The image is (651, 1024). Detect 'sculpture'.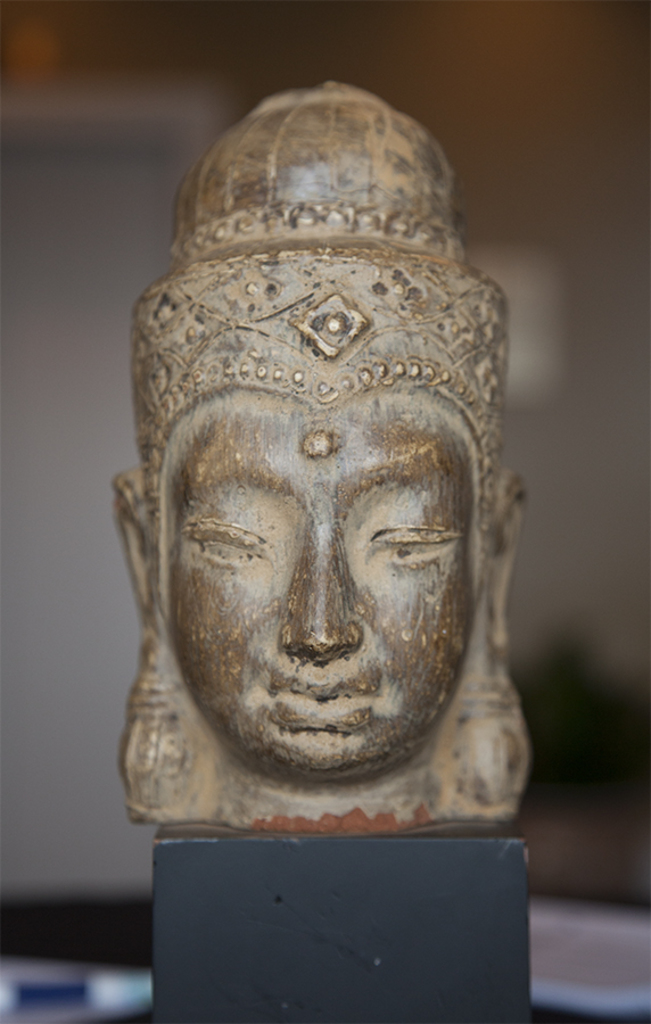
Detection: 90 92 562 950.
